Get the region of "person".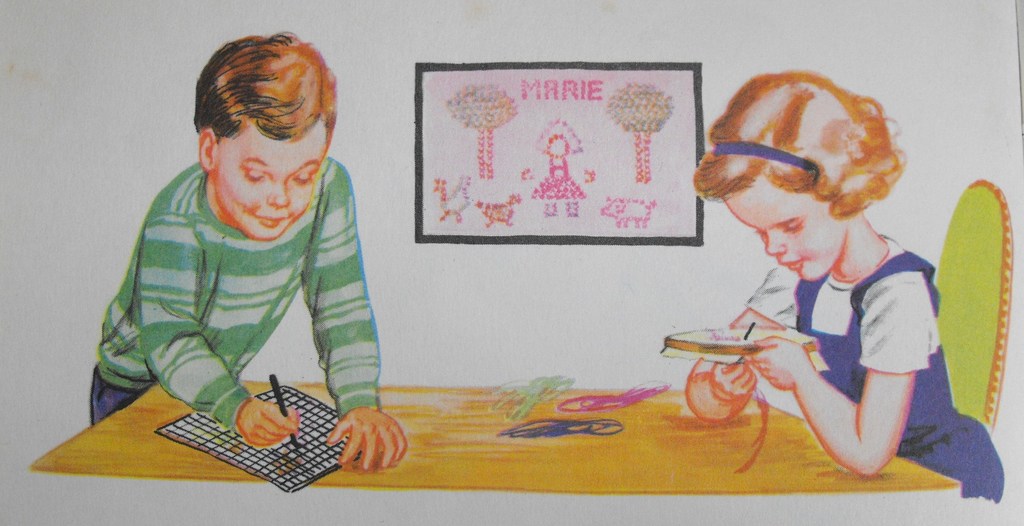
box=[95, 32, 406, 466].
